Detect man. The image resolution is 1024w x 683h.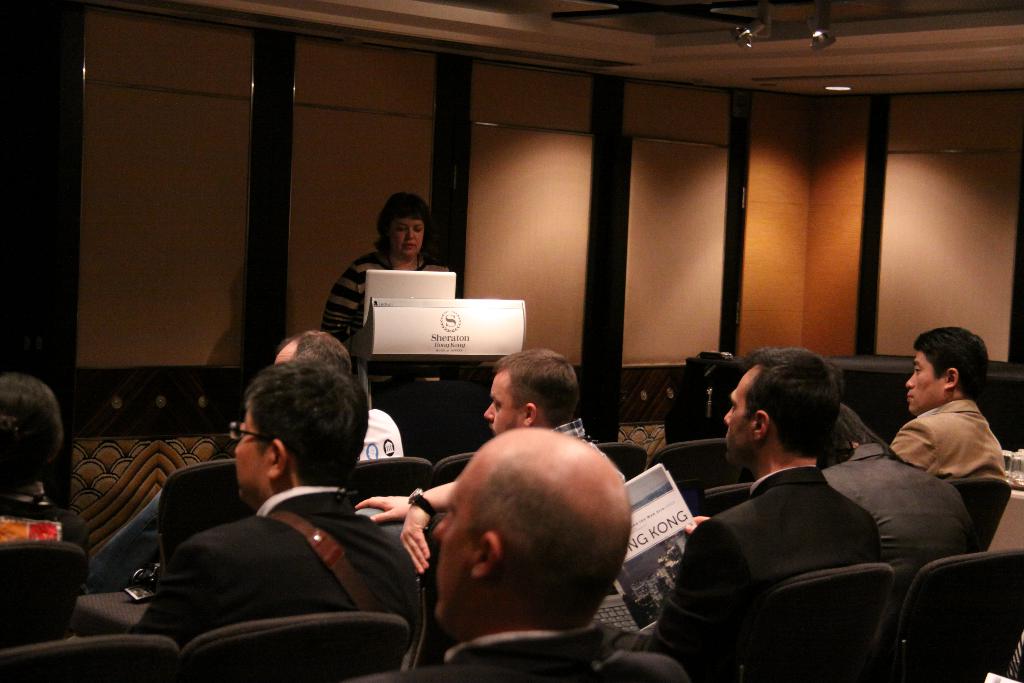
{"x1": 355, "y1": 349, "x2": 596, "y2": 574}.
